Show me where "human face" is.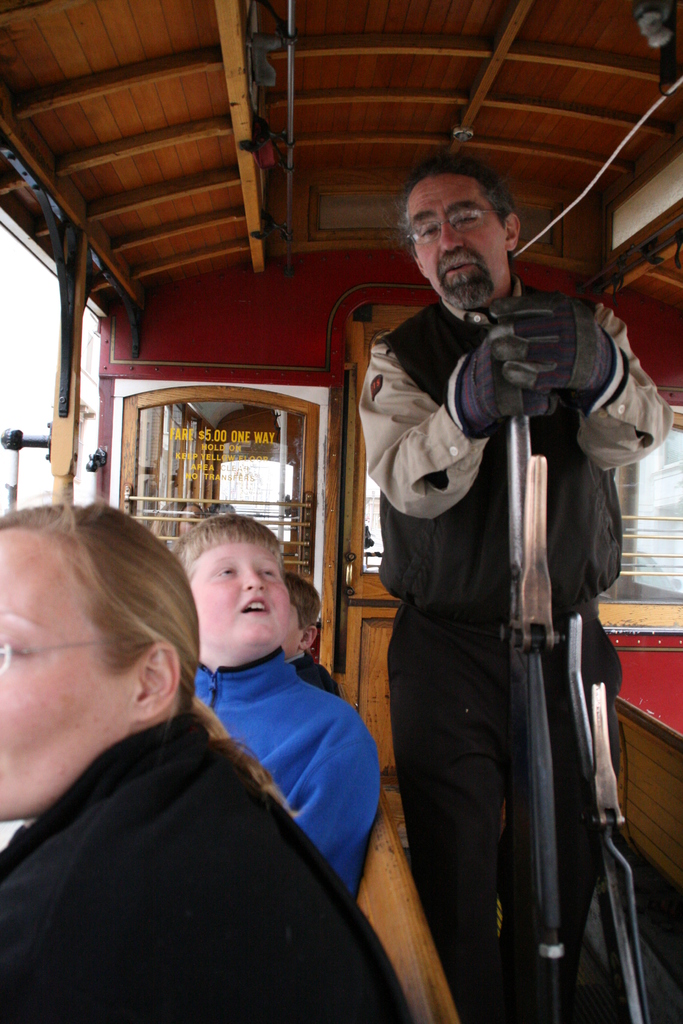
"human face" is at pyautogui.locateOnScreen(406, 176, 506, 312).
